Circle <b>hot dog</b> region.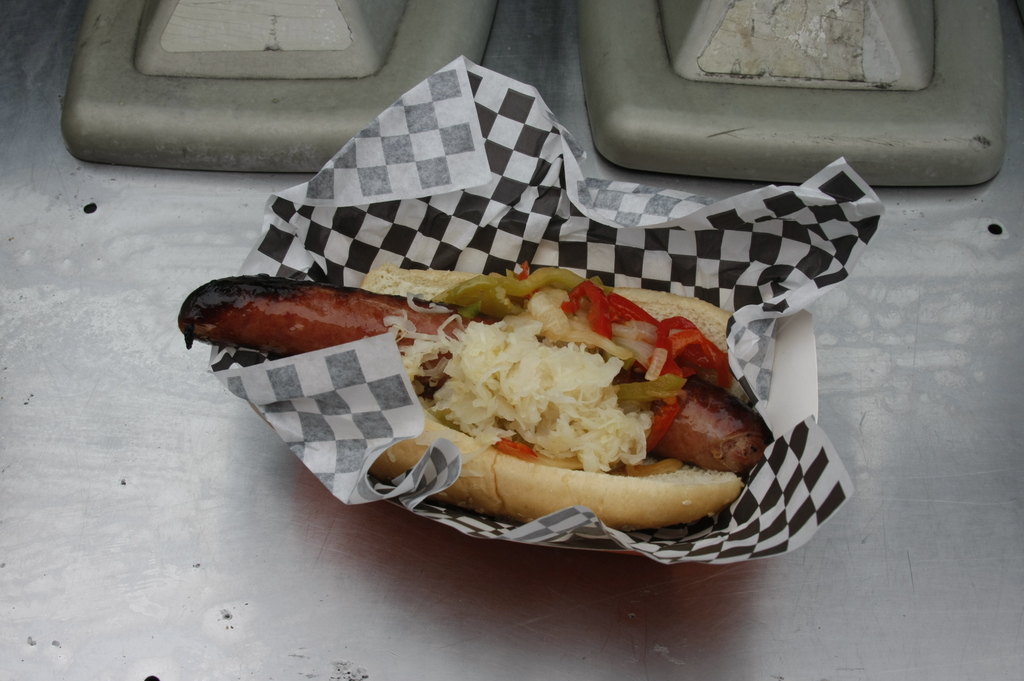
Region: (x1=182, y1=263, x2=742, y2=520).
